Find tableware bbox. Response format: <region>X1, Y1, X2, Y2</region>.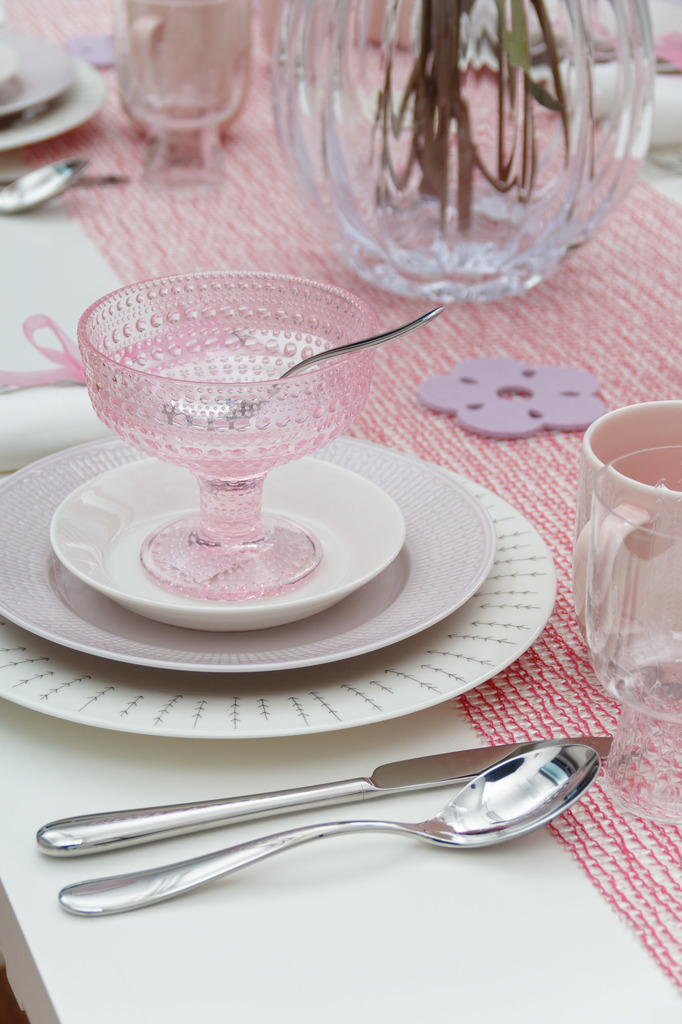
<region>74, 261, 374, 595</region>.
